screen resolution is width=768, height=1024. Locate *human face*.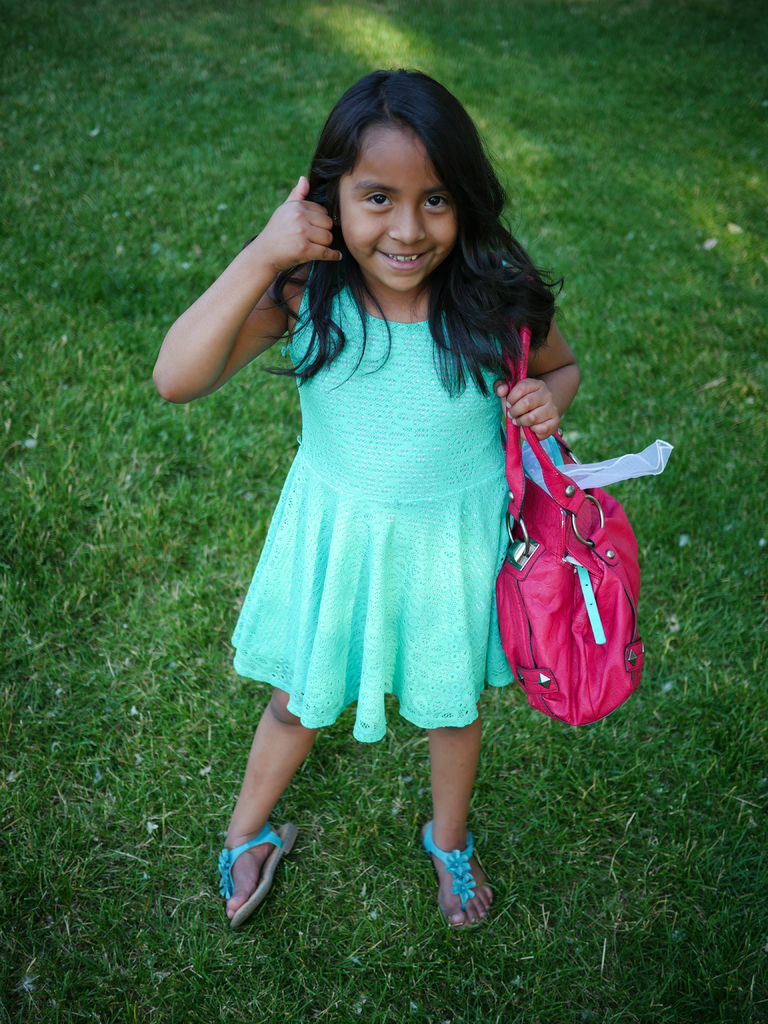
x1=341 y1=127 x2=457 y2=294.
